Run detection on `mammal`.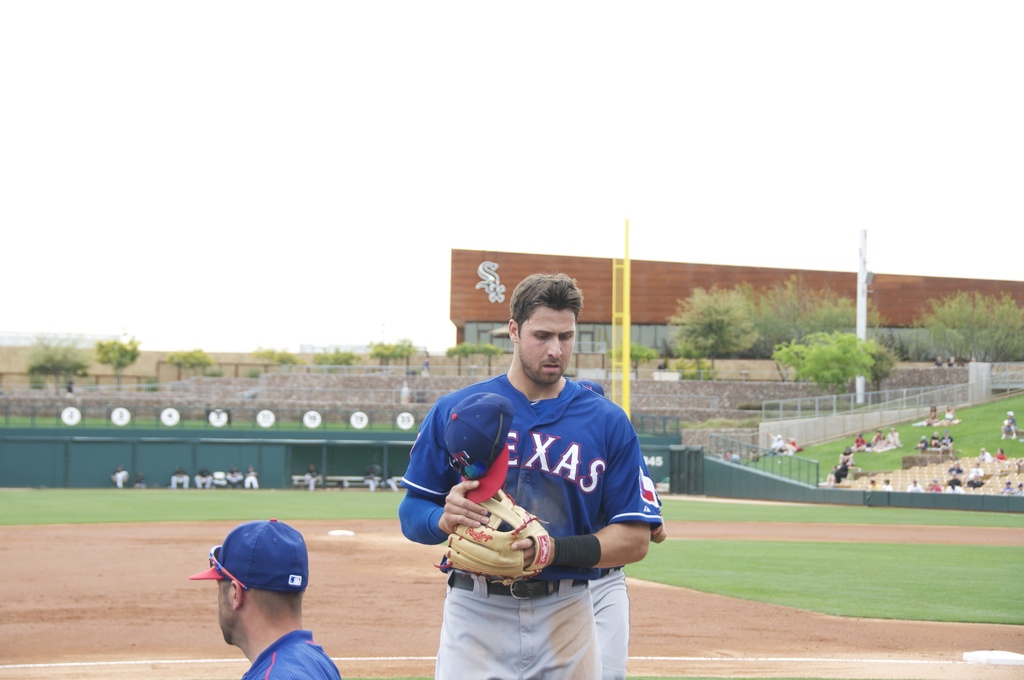
Result: {"x1": 169, "y1": 465, "x2": 188, "y2": 490}.
